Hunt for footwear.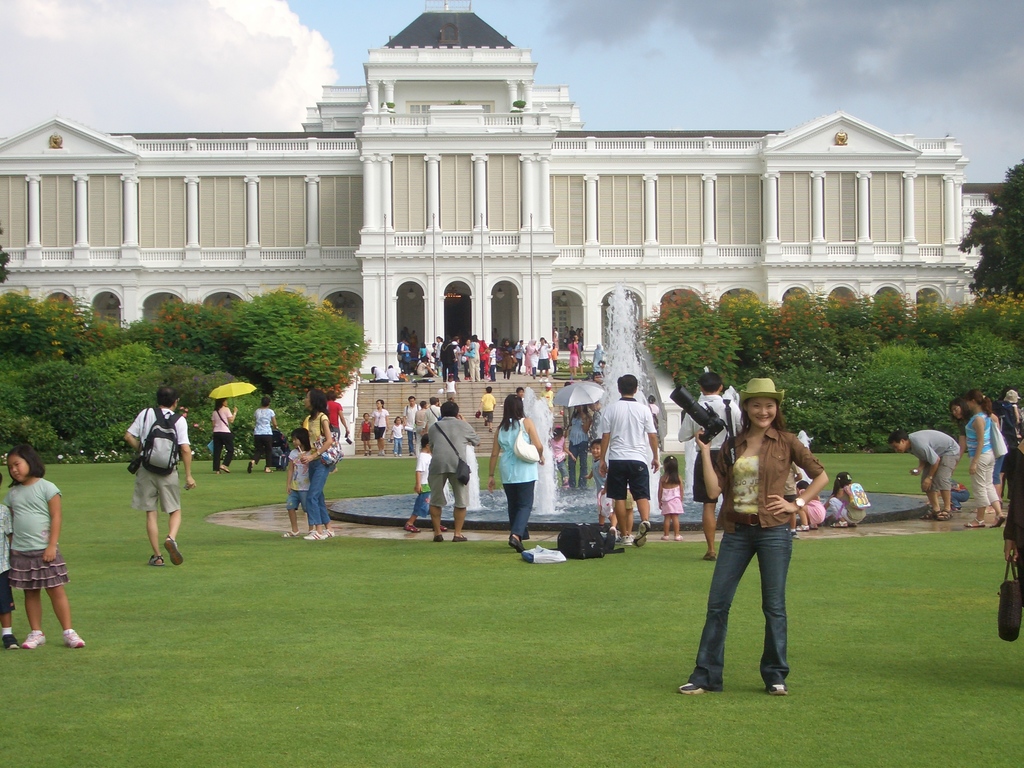
Hunted down at left=305, top=528, right=323, bottom=538.
